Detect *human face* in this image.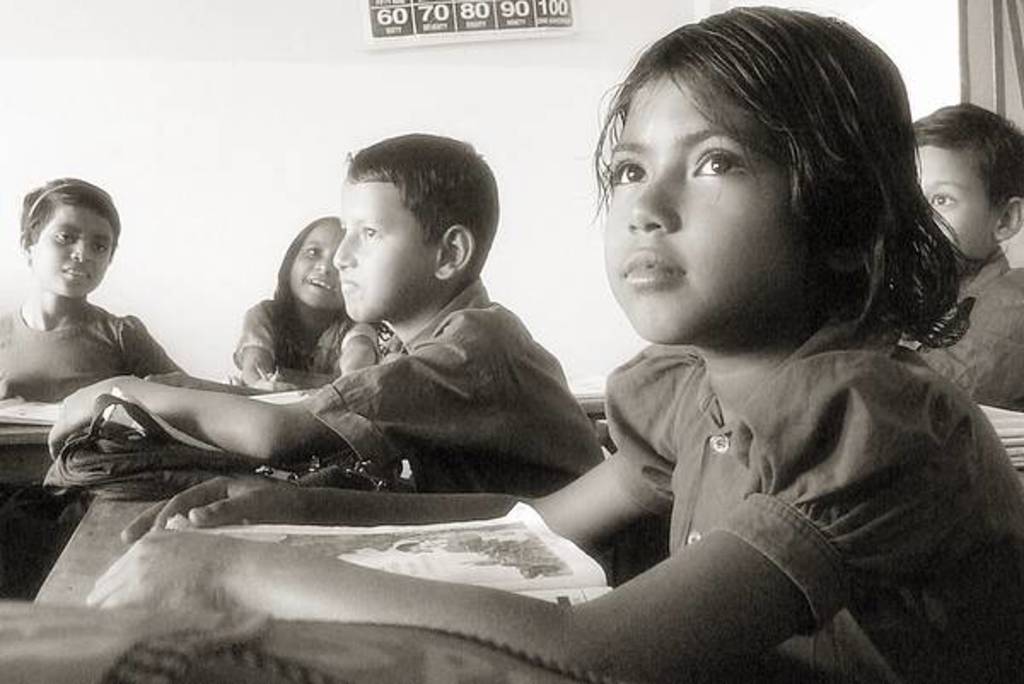
Detection: Rect(908, 147, 993, 252).
